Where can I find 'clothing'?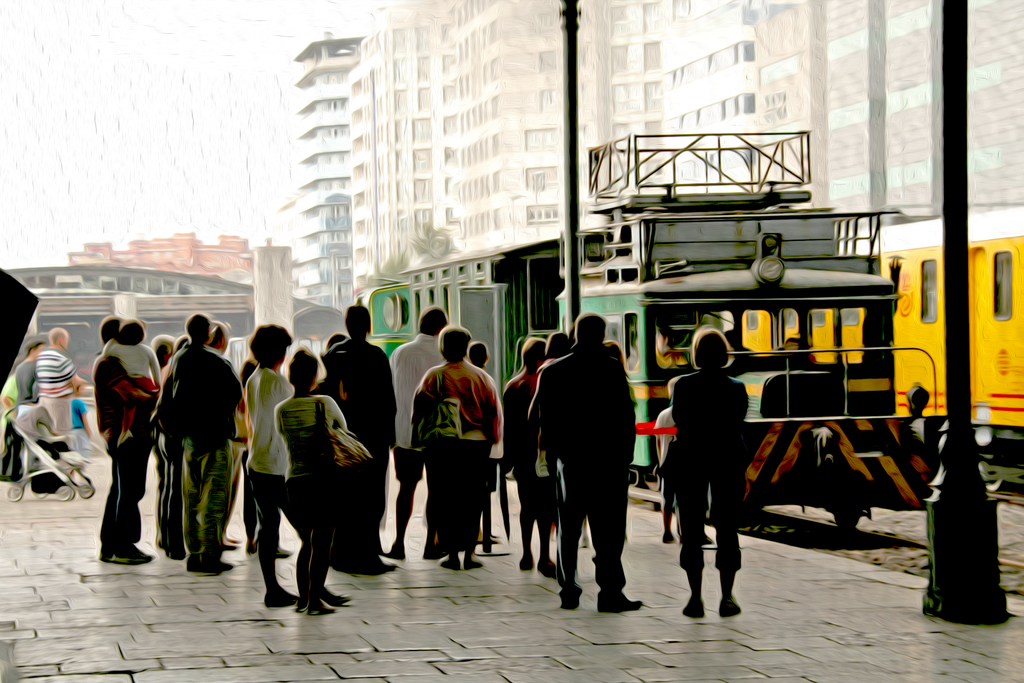
You can find it at 153:361:182:550.
